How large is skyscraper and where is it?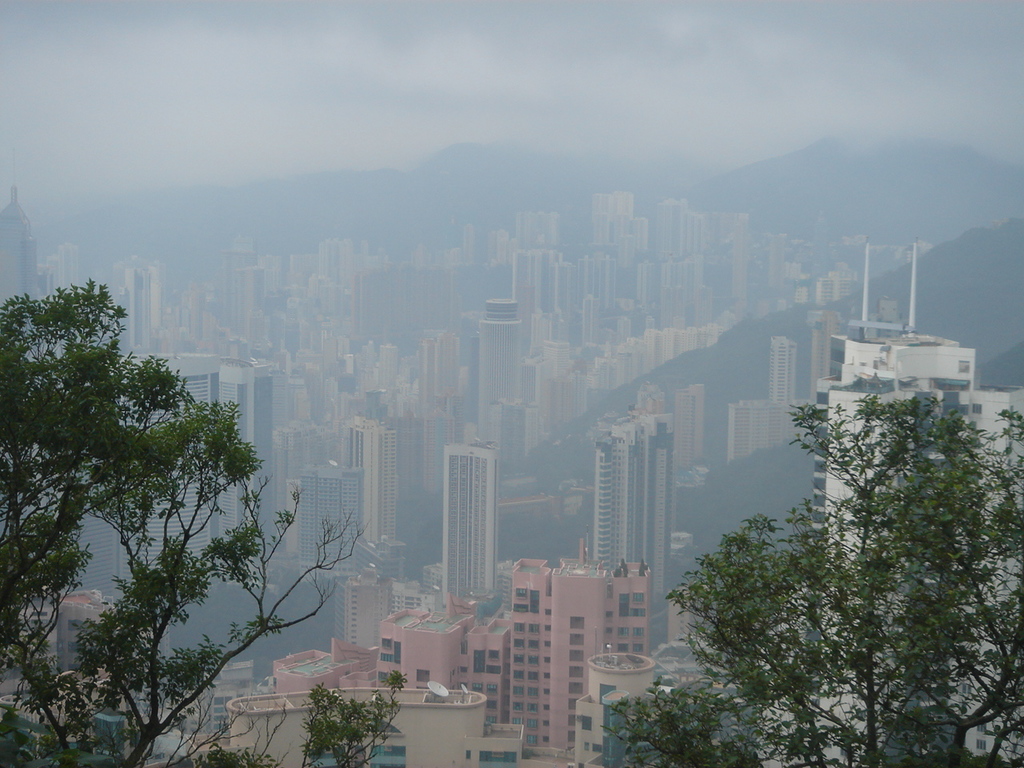
Bounding box: [814,246,1023,767].
